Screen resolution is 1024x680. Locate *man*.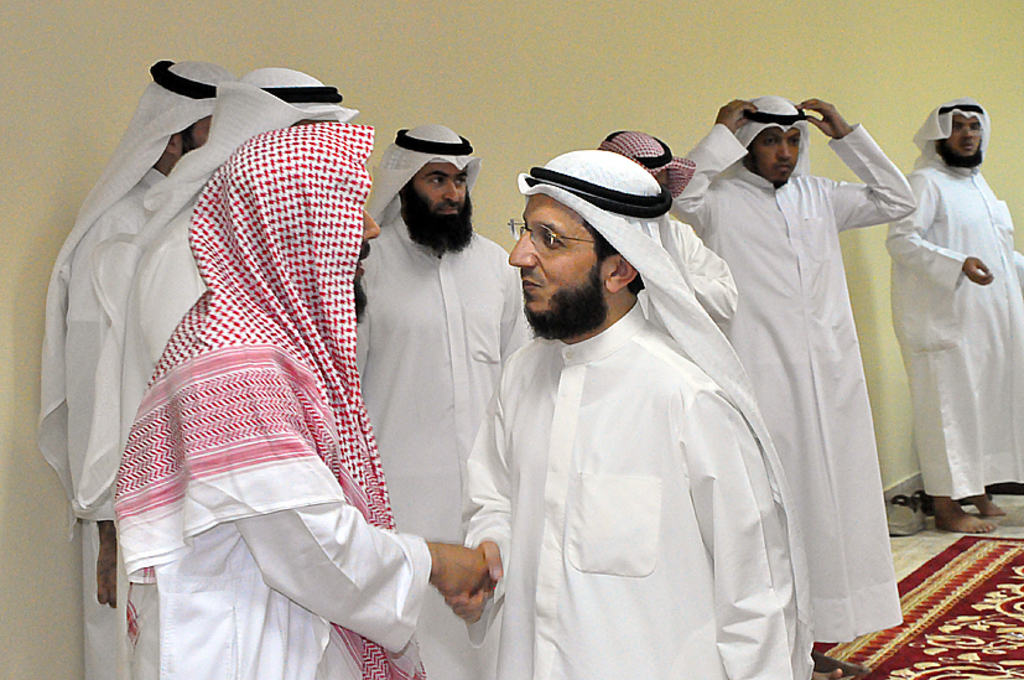
pyautogui.locateOnScreen(669, 87, 920, 675).
